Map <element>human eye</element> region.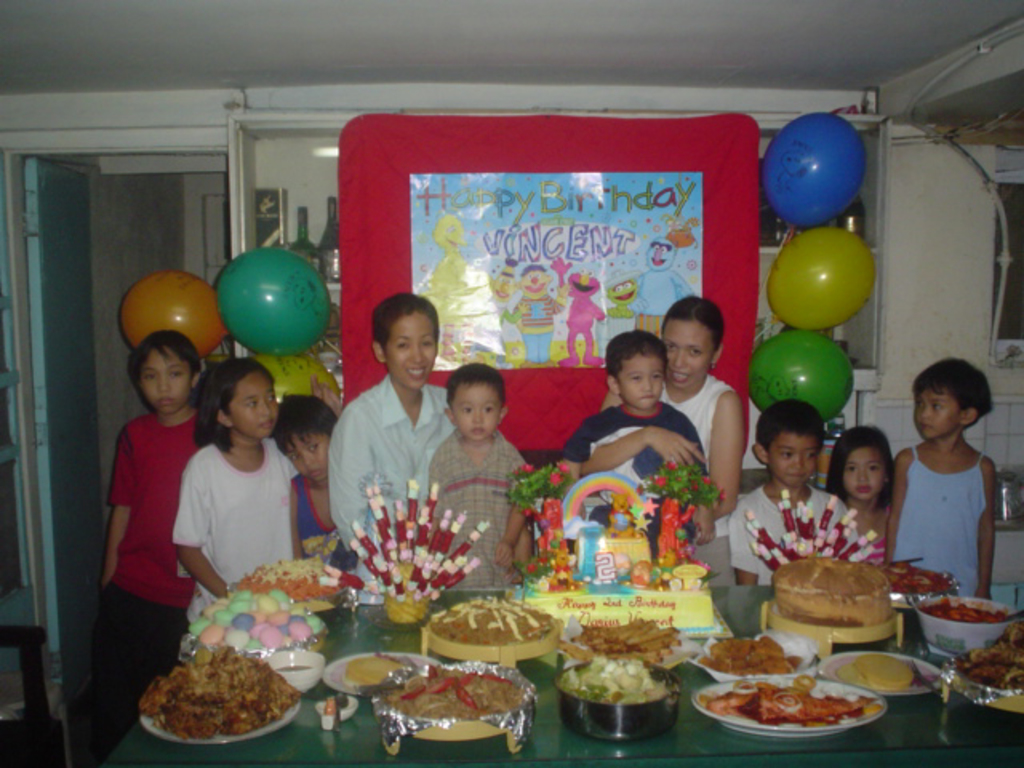
Mapped to (666,339,680,352).
